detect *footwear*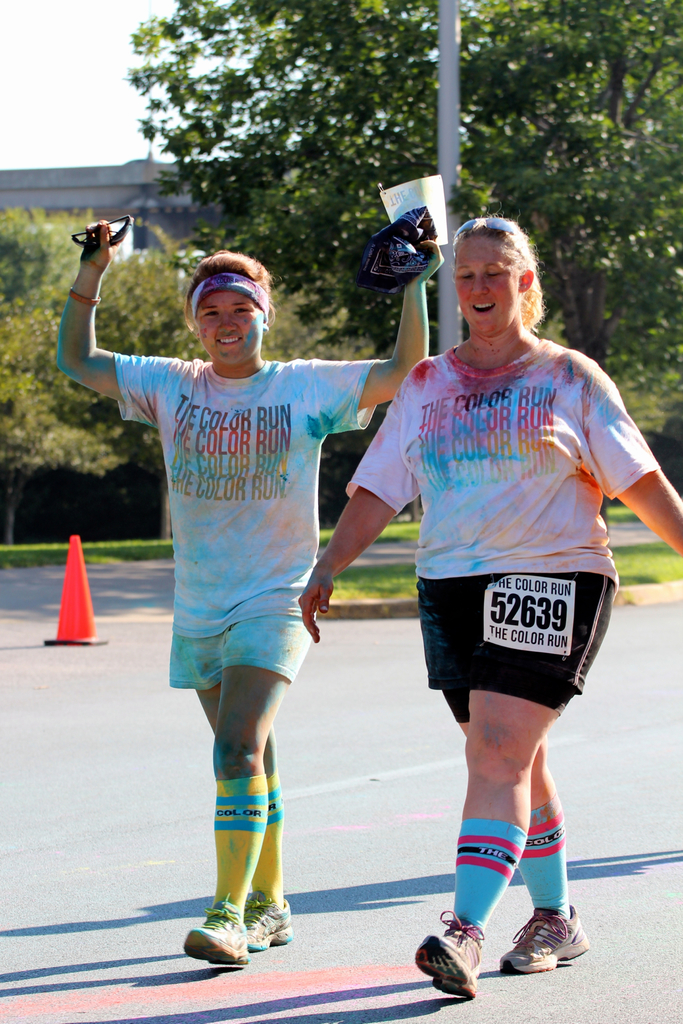
239,900,295,952
